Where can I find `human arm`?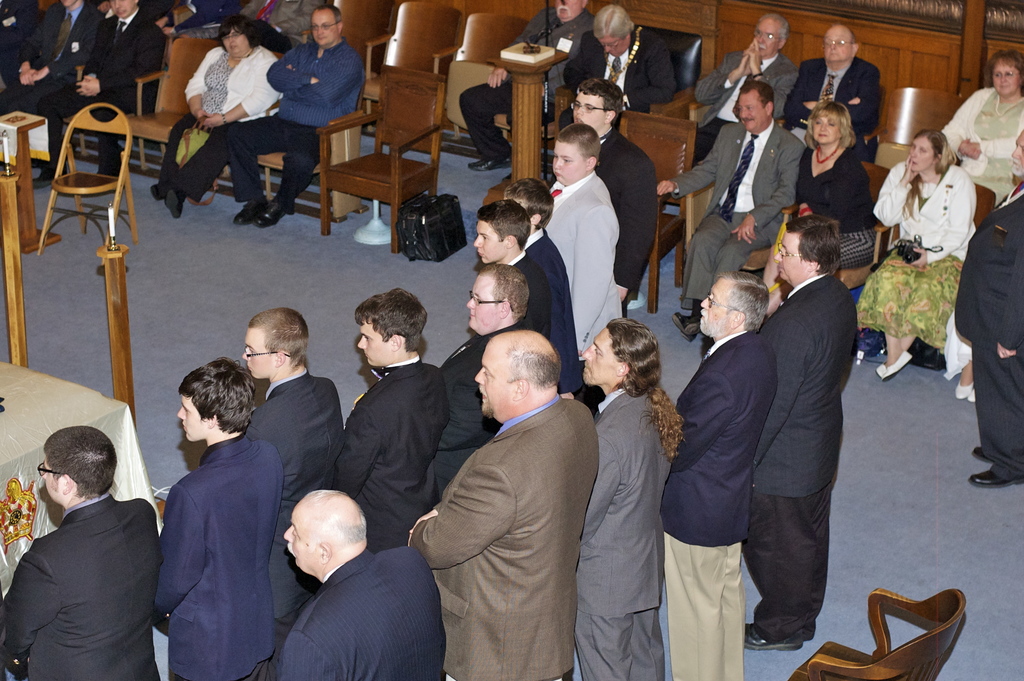
You can find it at [619, 50, 682, 114].
